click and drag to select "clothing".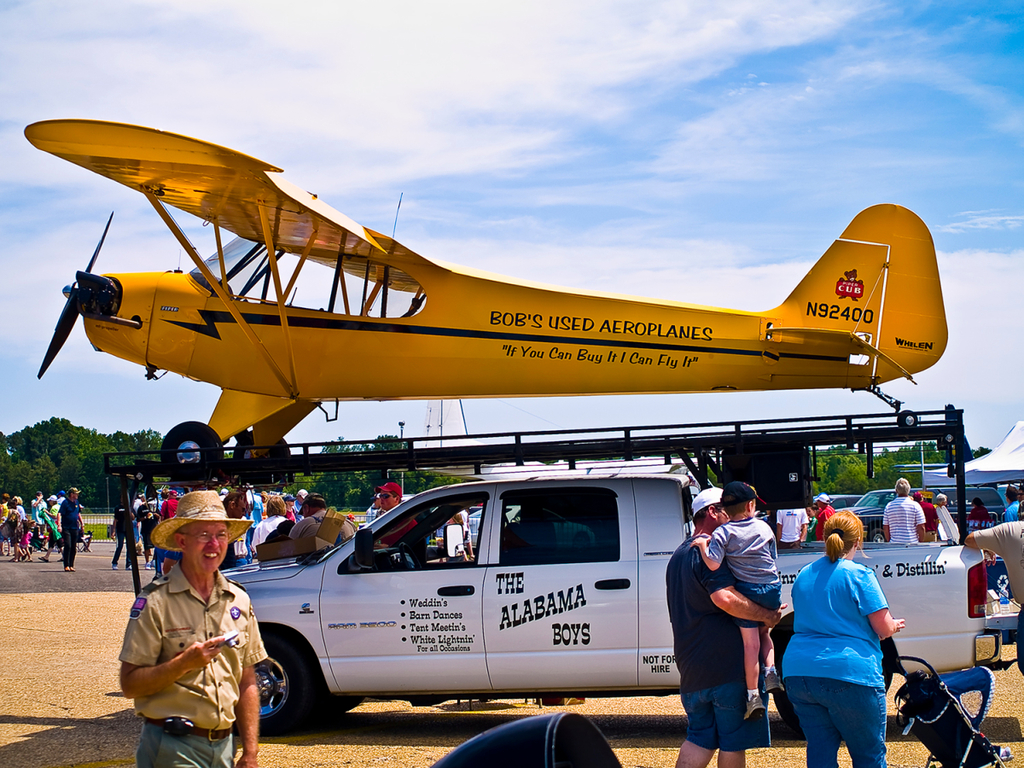
Selection: [666, 538, 758, 747].
